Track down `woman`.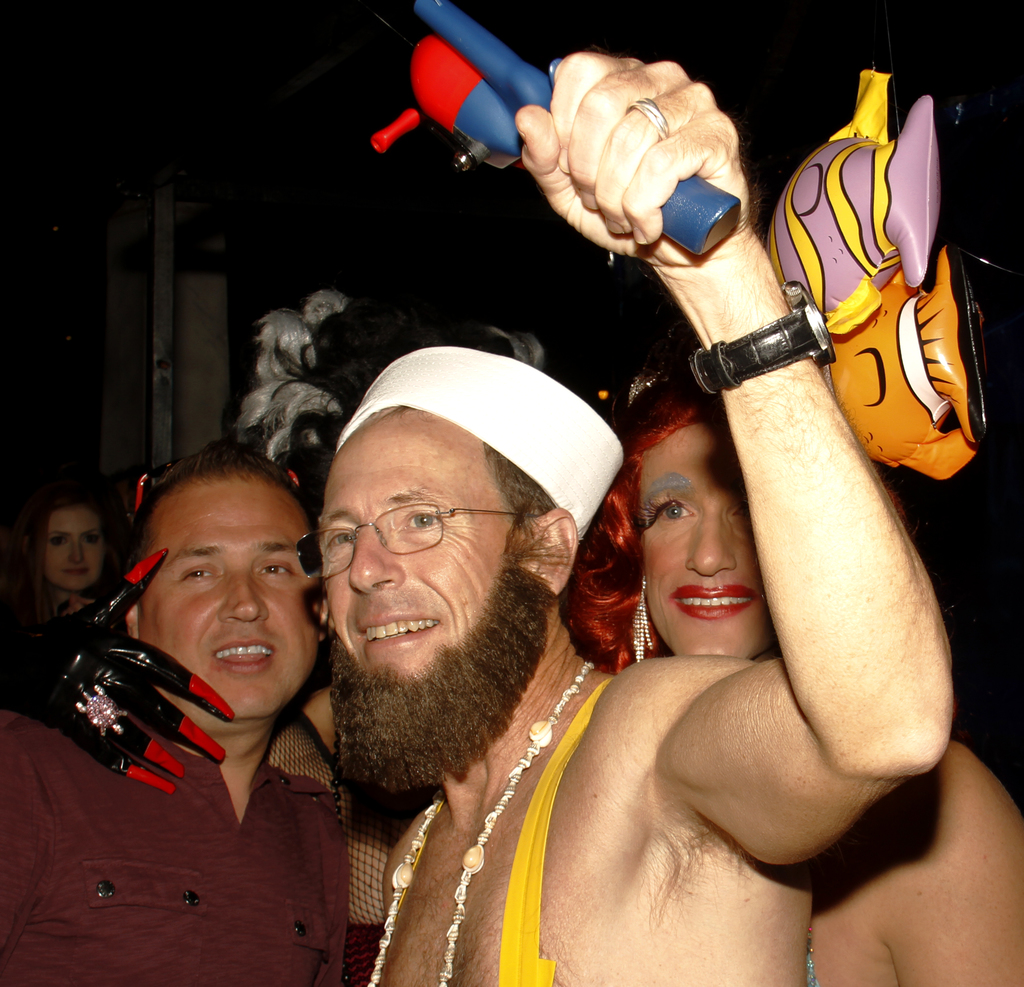
Tracked to {"left": 4, "top": 469, "right": 122, "bottom": 628}.
